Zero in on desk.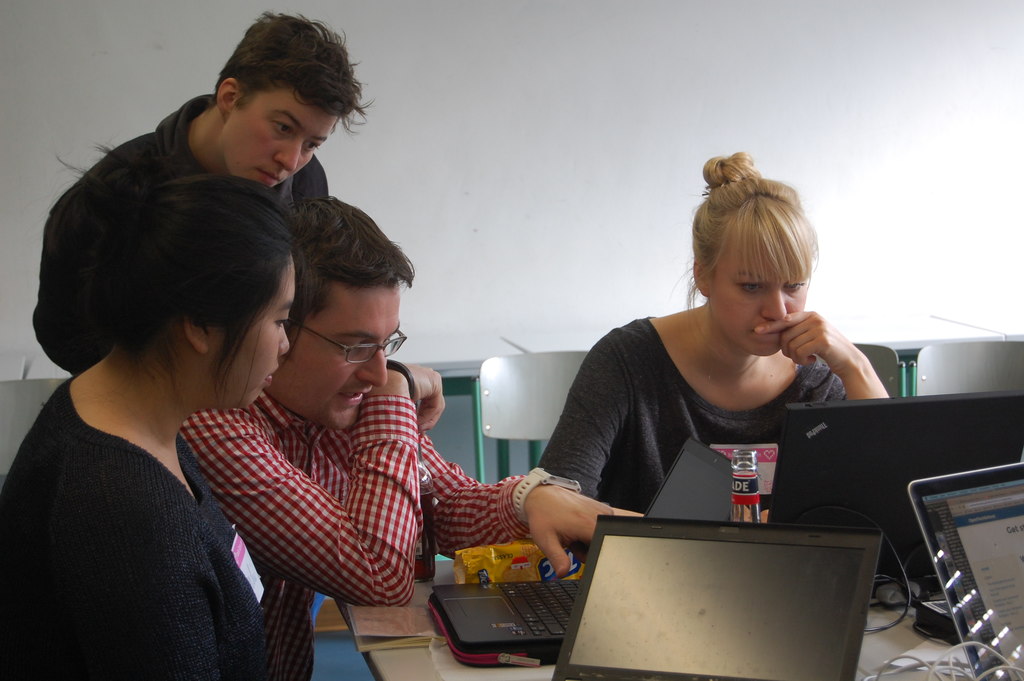
Zeroed in: [x1=330, y1=559, x2=975, y2=680].
